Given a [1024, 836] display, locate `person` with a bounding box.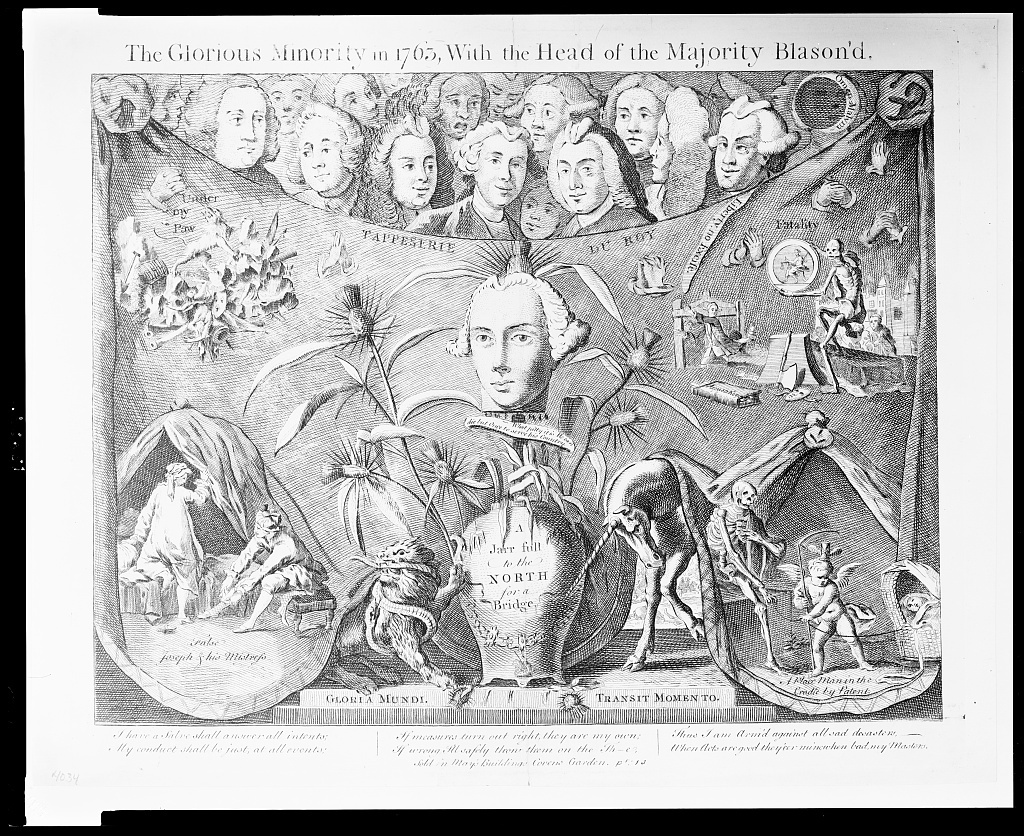
Located: [789, 555, 872, 676].
